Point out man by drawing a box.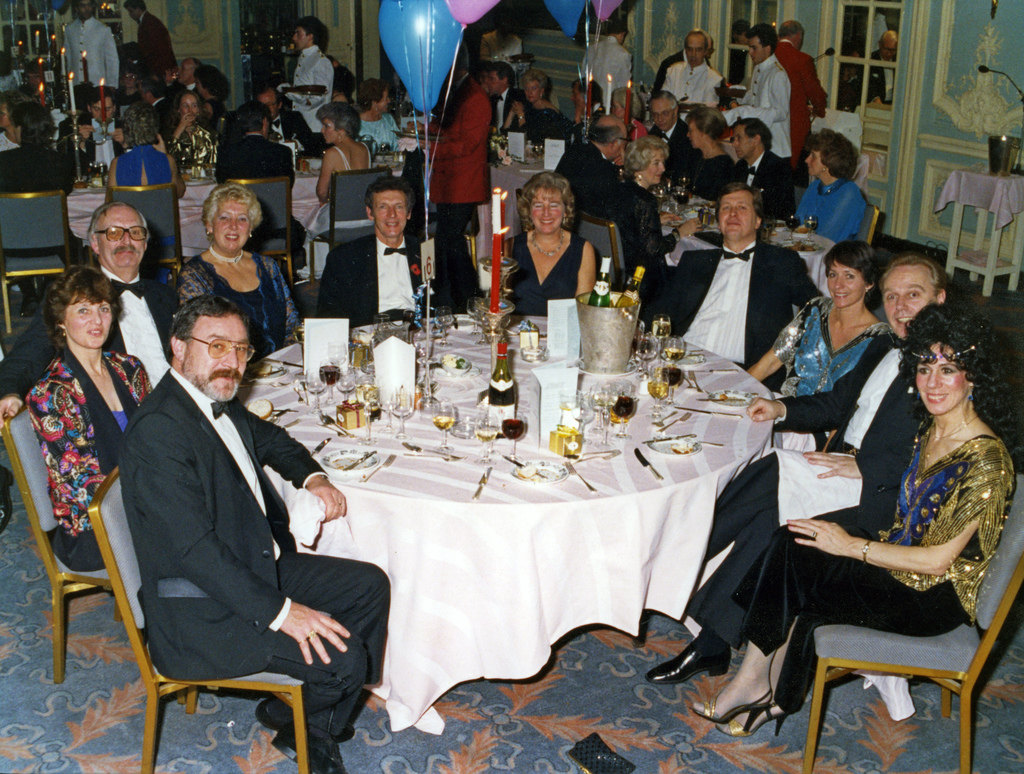
(274,17,343,138).
